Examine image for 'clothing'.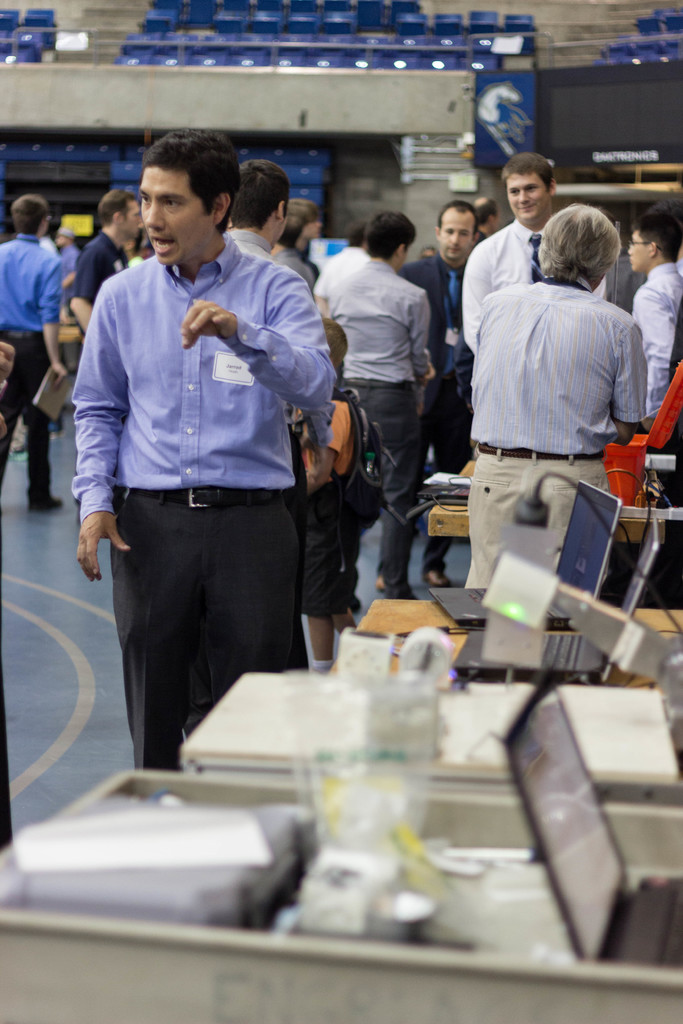
Examination result: pyautogui.locateOnScreen(325, 230, 422, 591).
